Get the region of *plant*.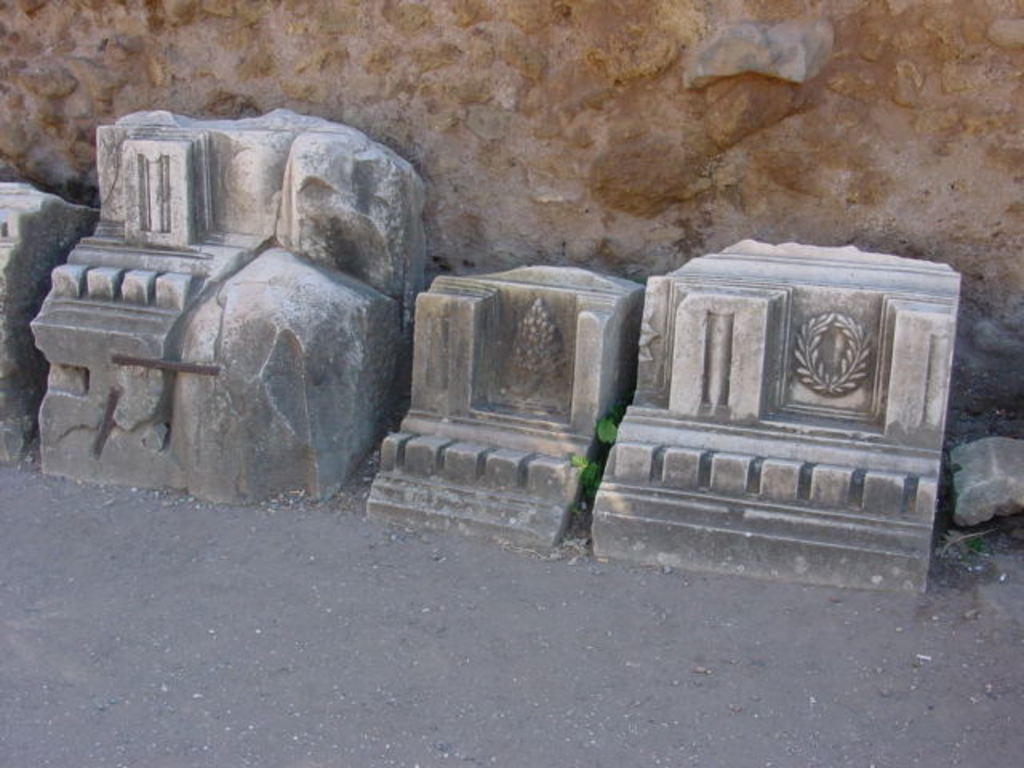
locate(570, 458, 597, 501).
